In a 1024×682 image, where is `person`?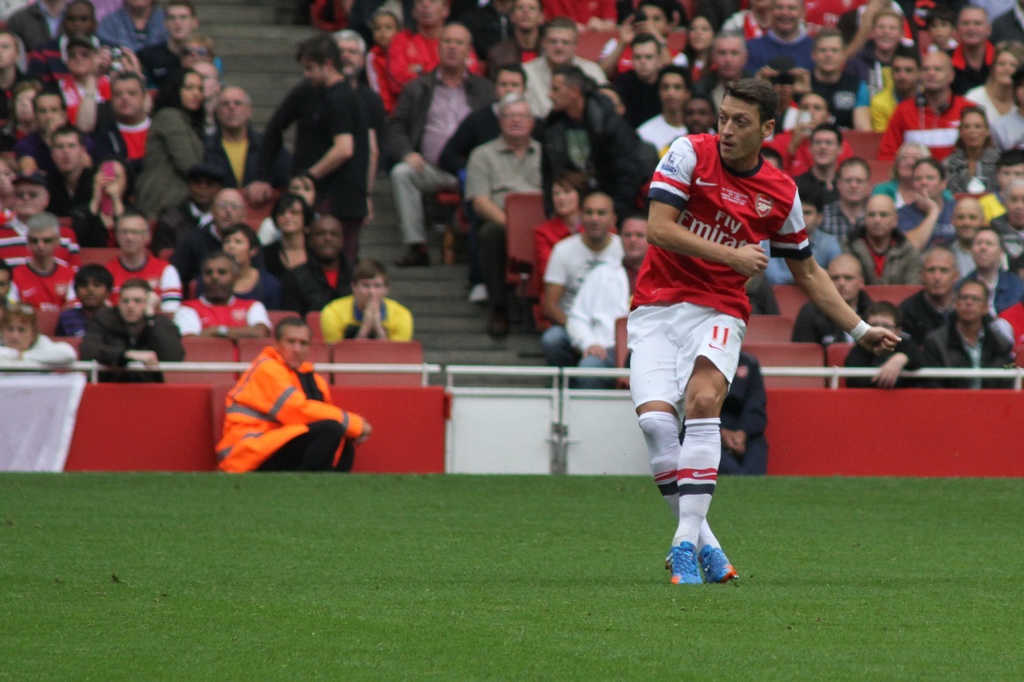
[872, 140, 926, 202].
